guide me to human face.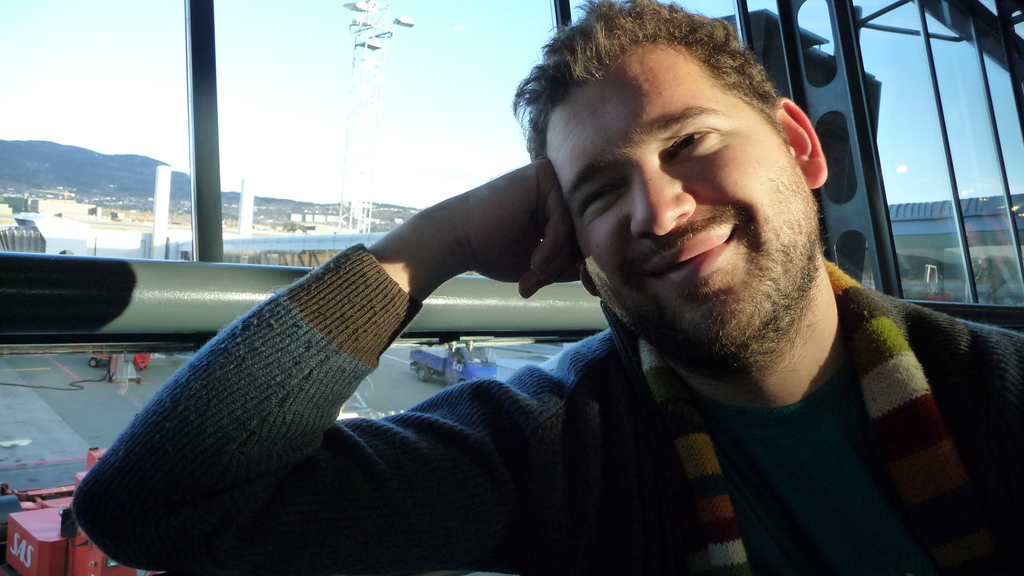
Guidance: (534, 25, 828, 356).
